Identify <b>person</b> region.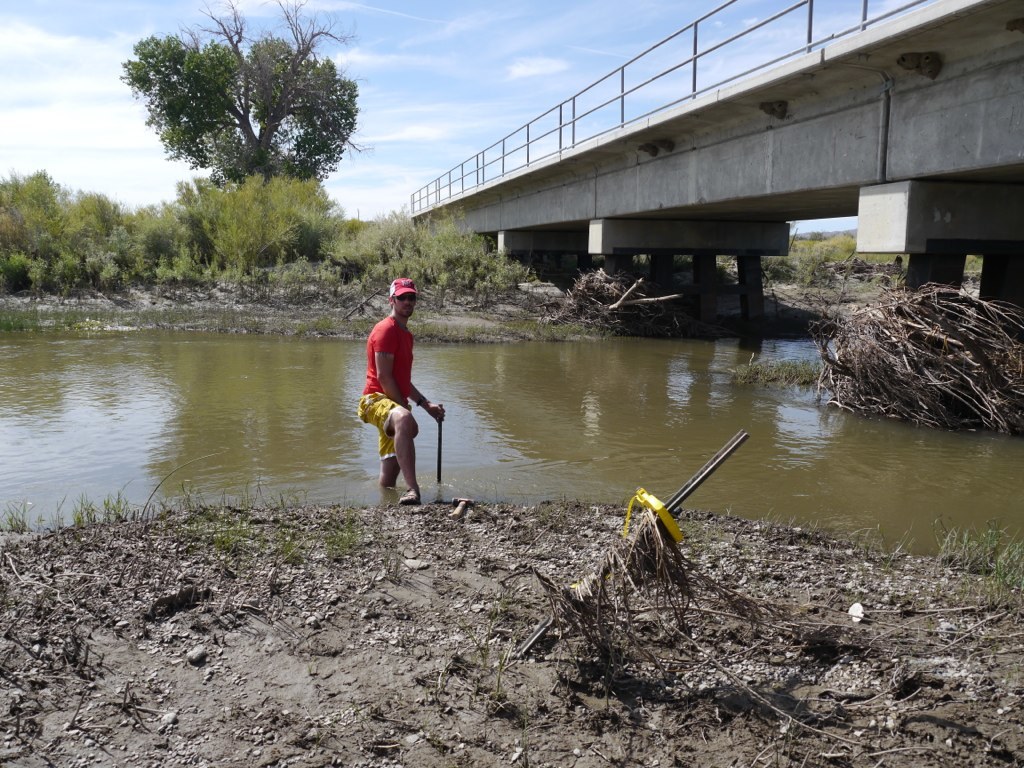
Region: (354, 289, 438, 505).
